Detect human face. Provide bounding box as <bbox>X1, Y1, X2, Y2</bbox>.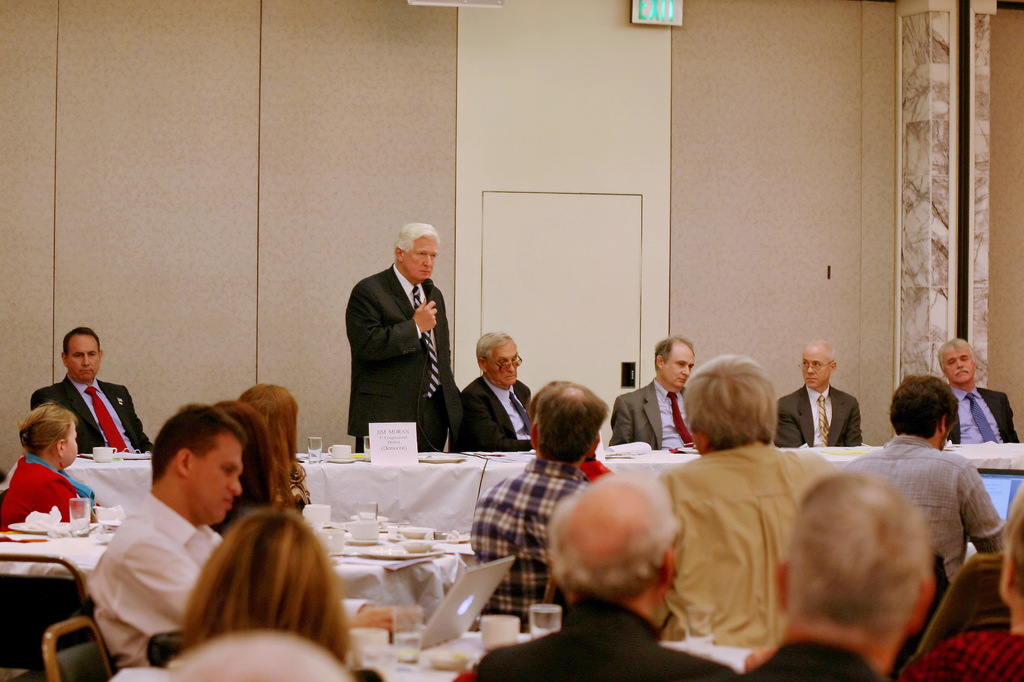
<bbox>63, 421, 81, 468</bbox>.
